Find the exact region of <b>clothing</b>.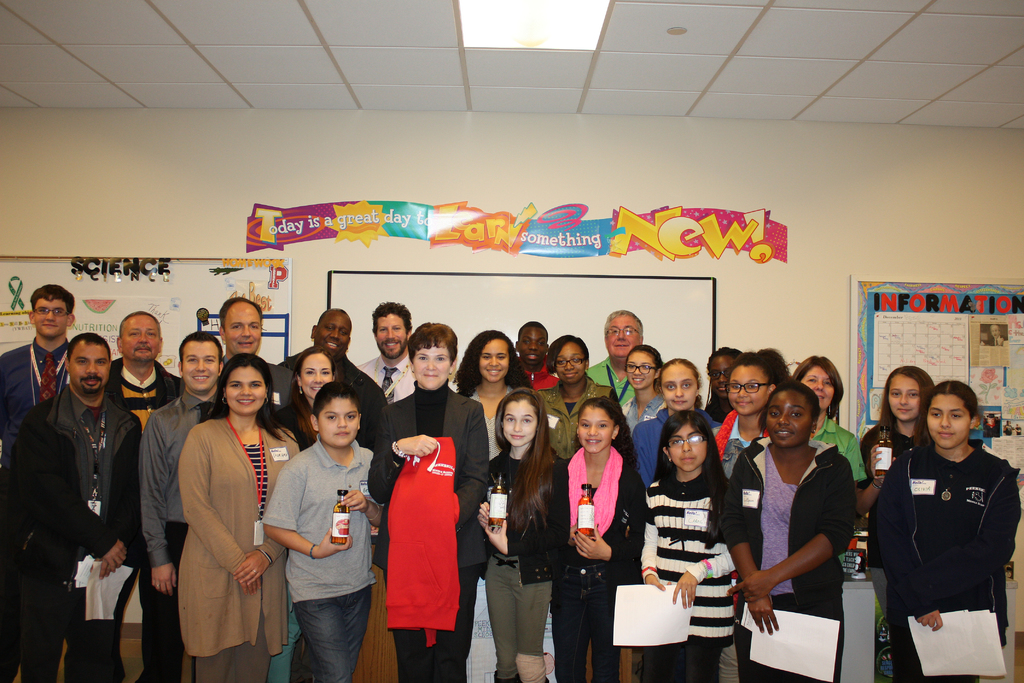
Exact region: Rect(0, 342, 86, 463).
